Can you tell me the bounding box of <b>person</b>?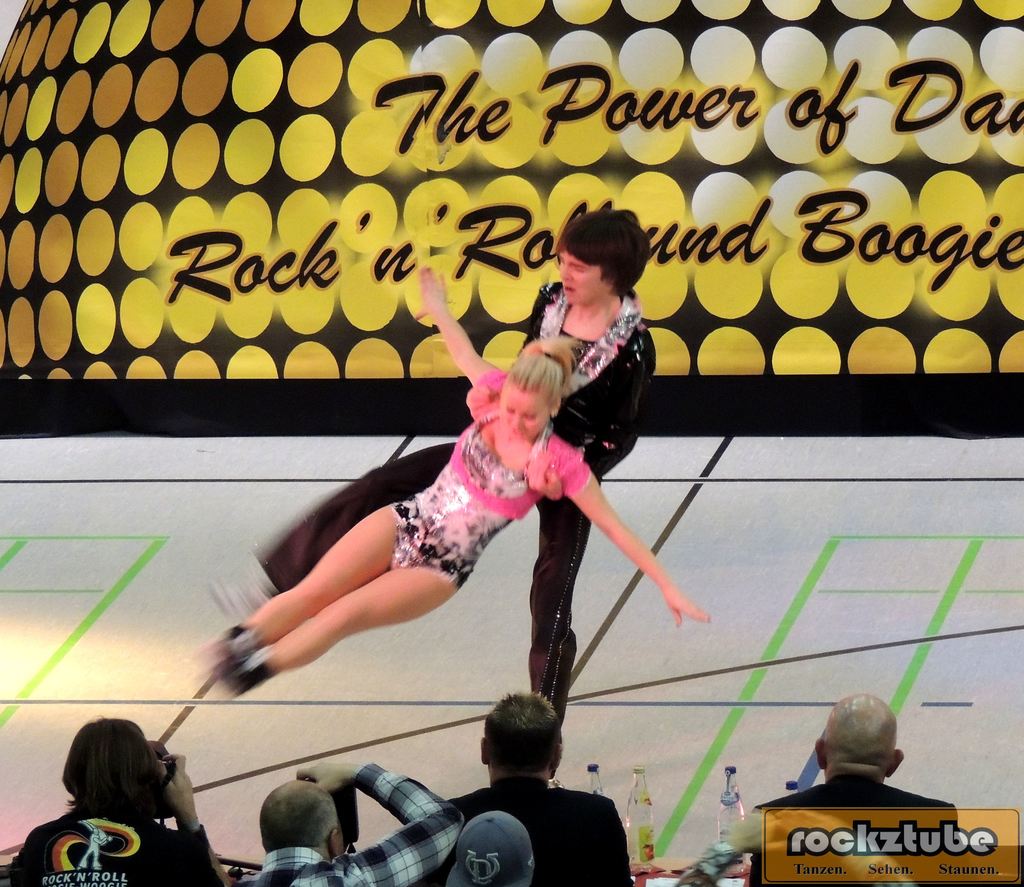
0/723/214/886.
